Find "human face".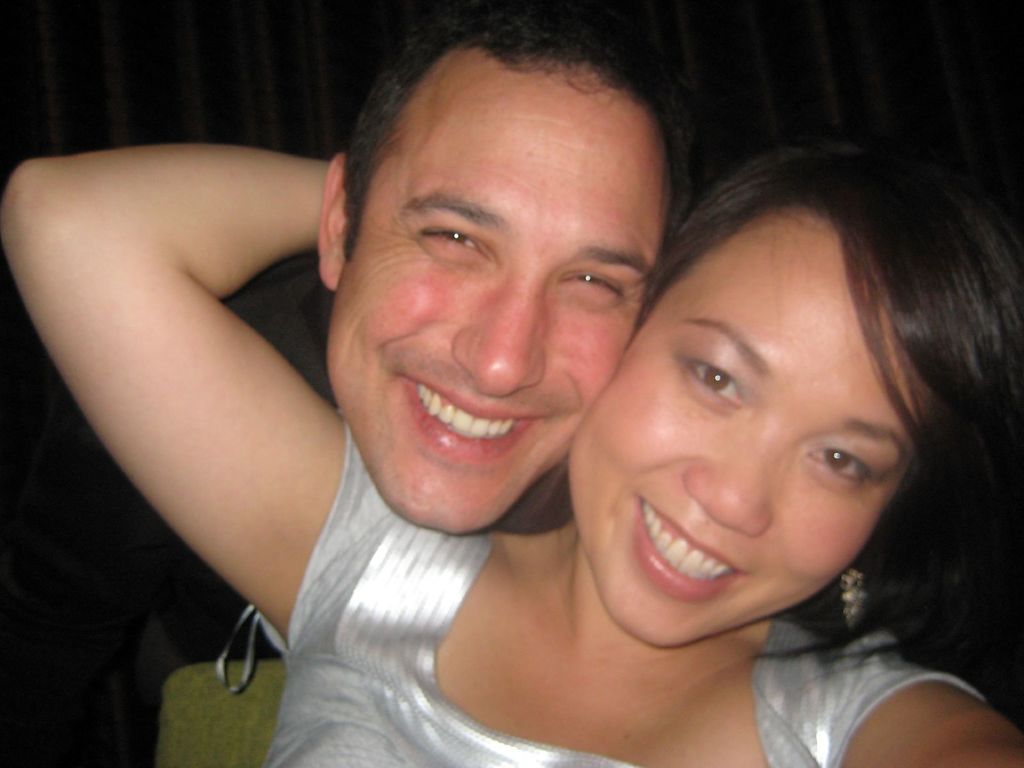
x1=330 y1=58 x2=667 y2=529.
